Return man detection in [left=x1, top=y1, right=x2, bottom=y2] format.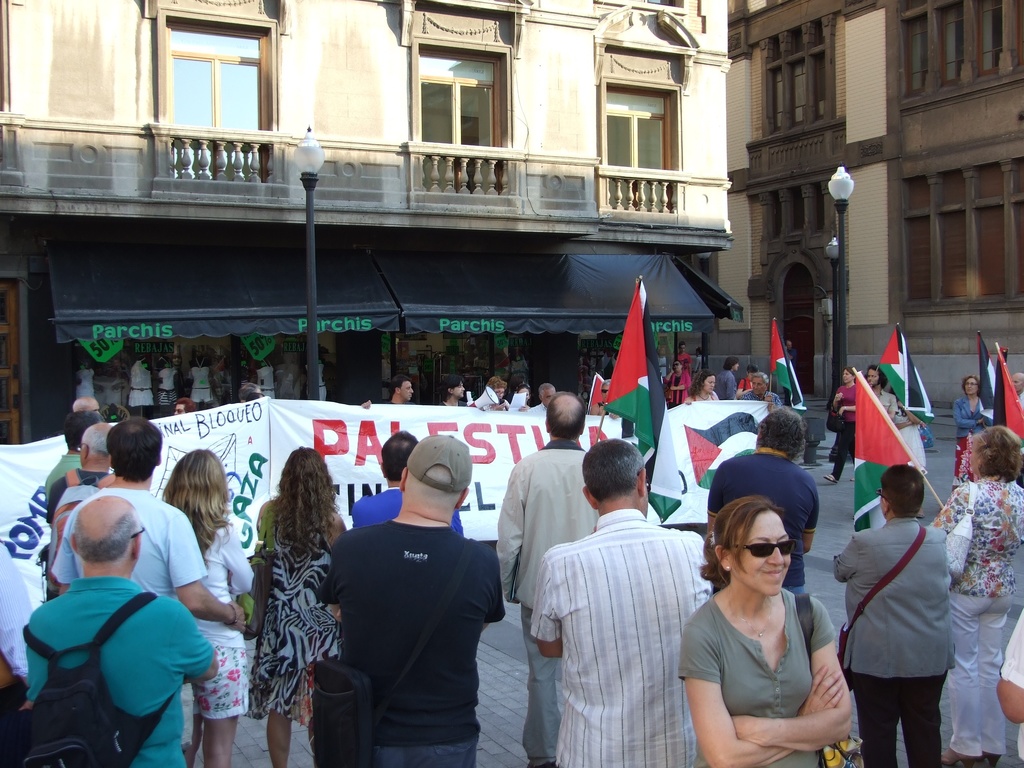
[left=1, top=492, right=219, bottom=767].
